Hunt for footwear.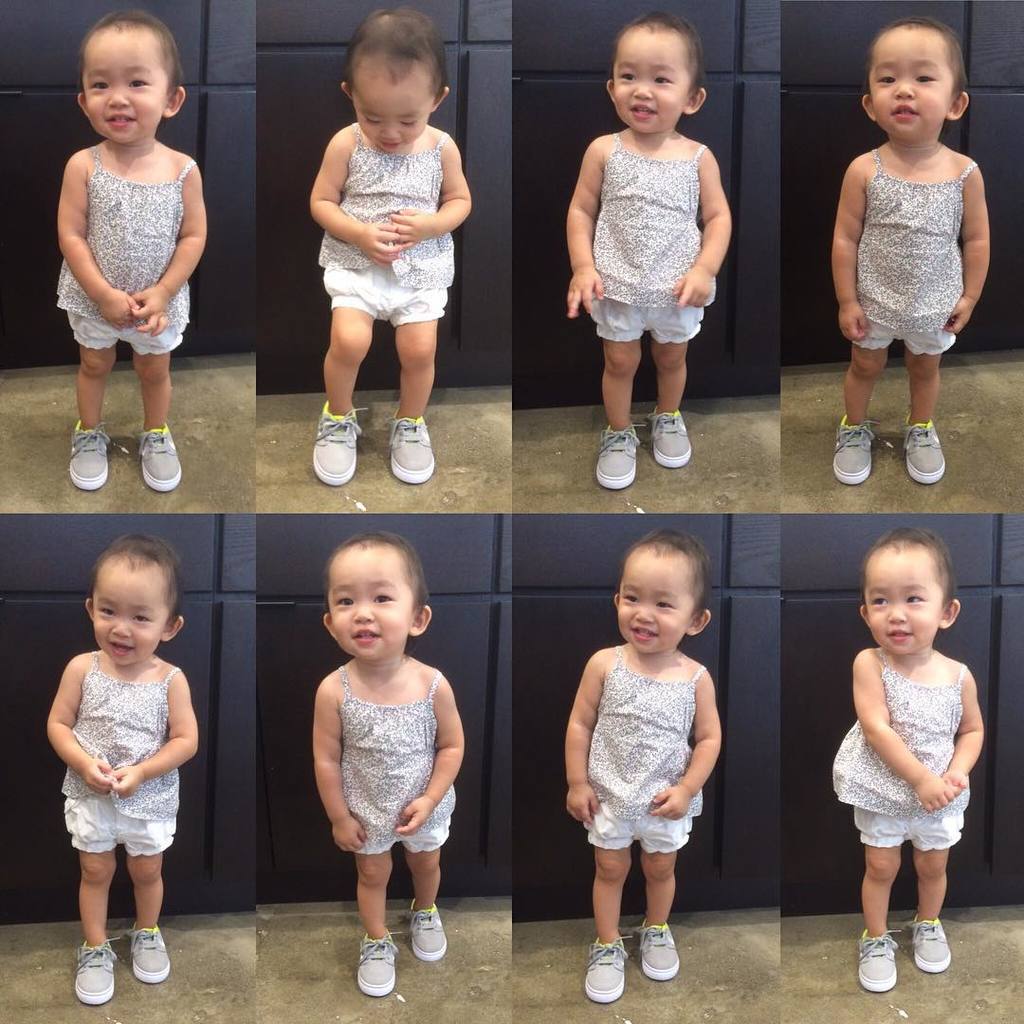
Hunted down at select_region(70, 427, 111, 492).
